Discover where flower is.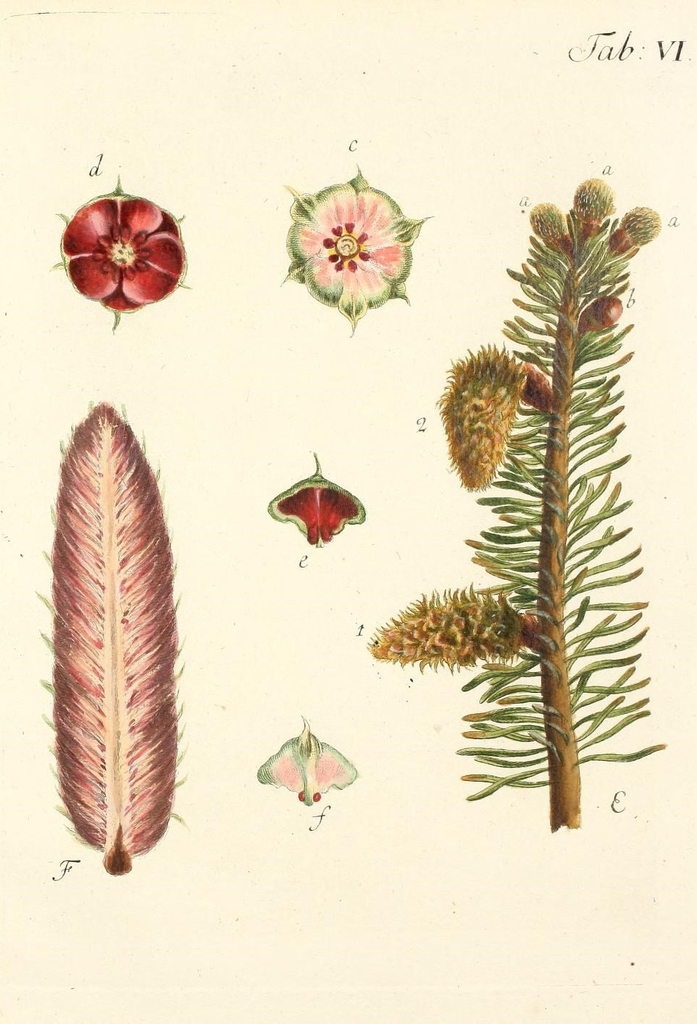
Discovered at Rect(436, 340, 534, 496).
